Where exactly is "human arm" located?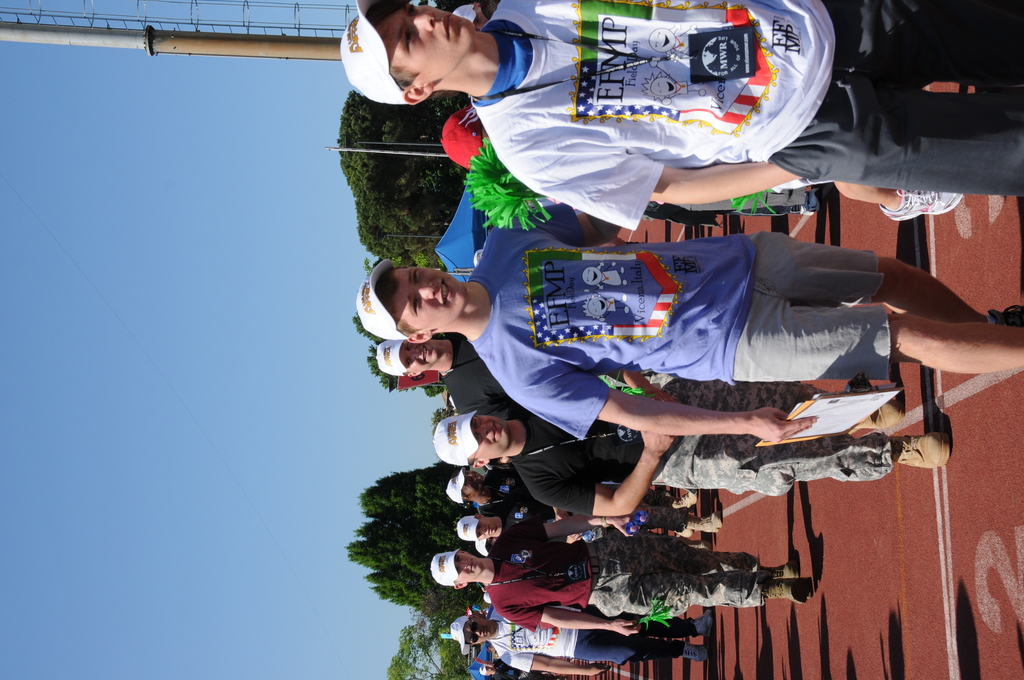
Its bounding box is BBox(532, 423, 680, 518).
